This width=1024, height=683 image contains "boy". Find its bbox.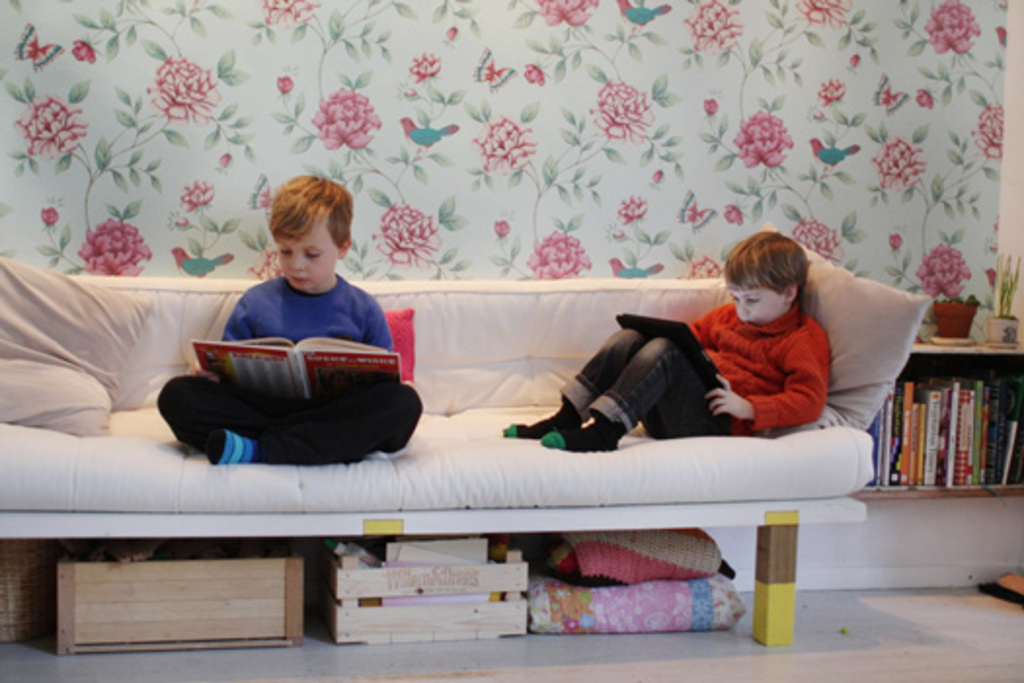
box(146, 193, 427, 480).
